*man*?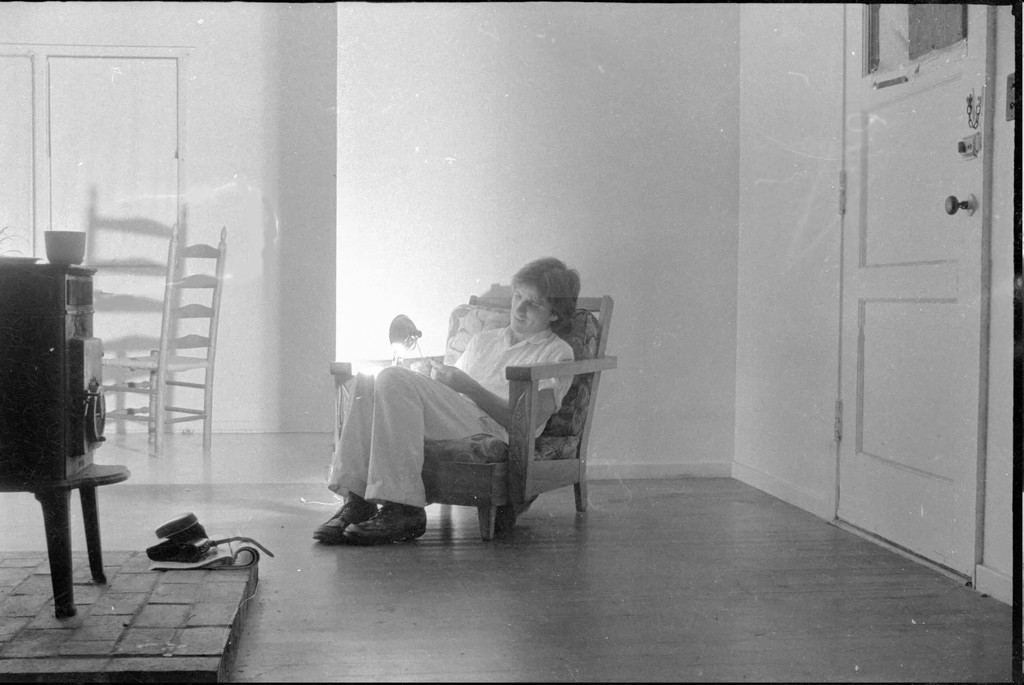
box(333, 271, 619, 559)
